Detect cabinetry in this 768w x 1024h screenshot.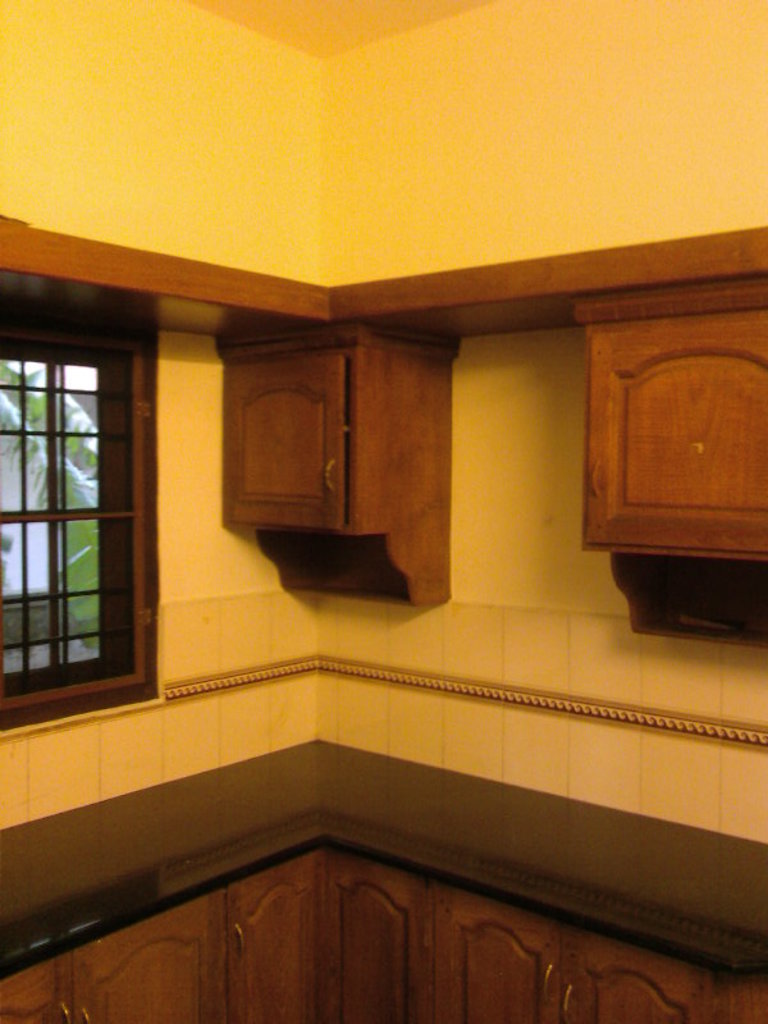
Detection: bbox(557, 929, 753, 1023).
